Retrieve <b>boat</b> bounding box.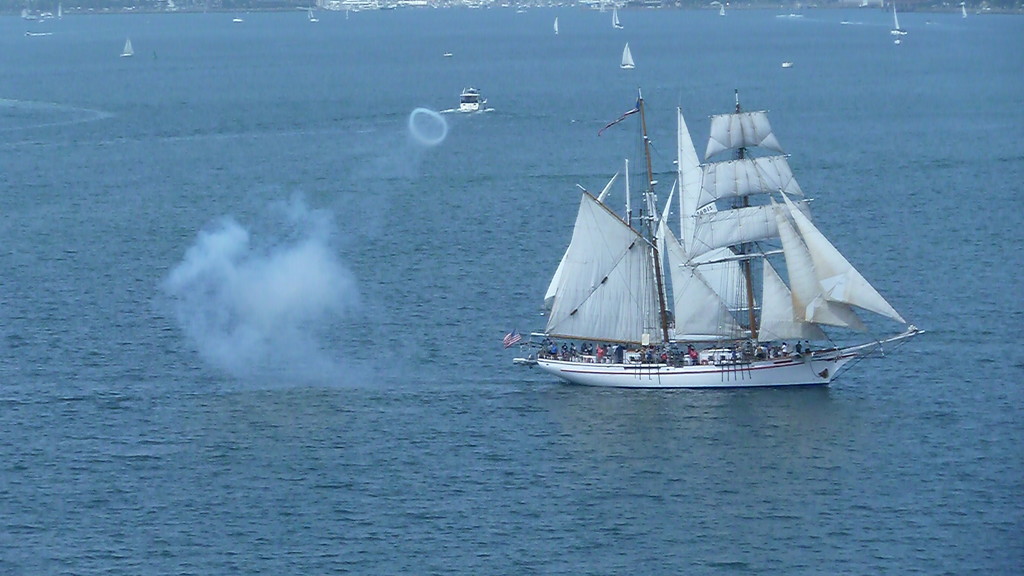
Bounding box: BBox(59, 1, 64, 19).
